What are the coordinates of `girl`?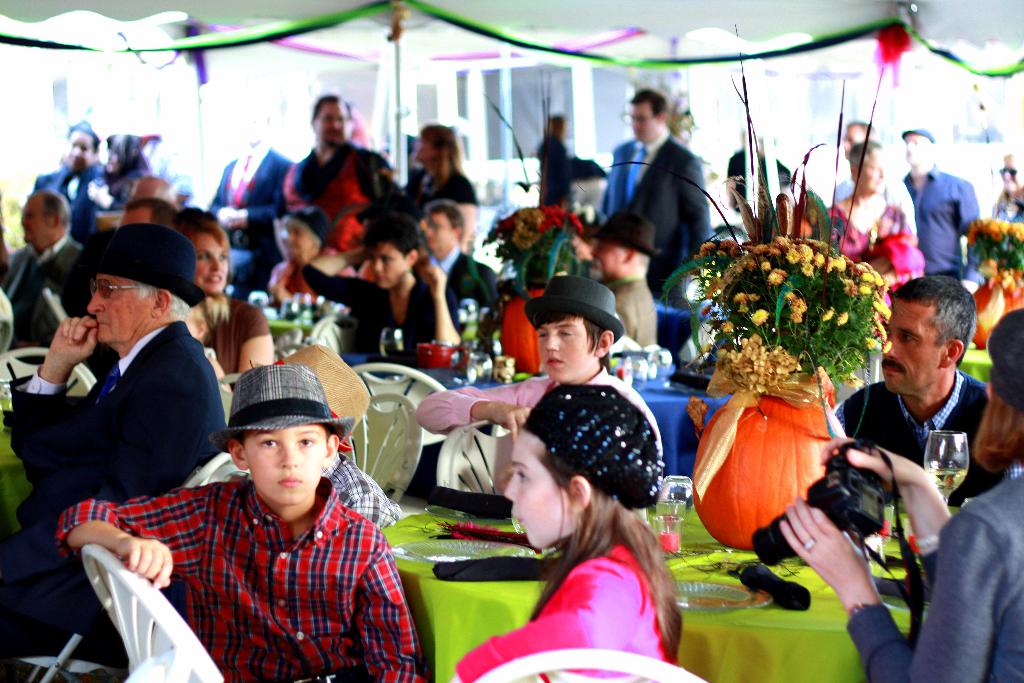
bbox=(171, 207, 276, 357).
